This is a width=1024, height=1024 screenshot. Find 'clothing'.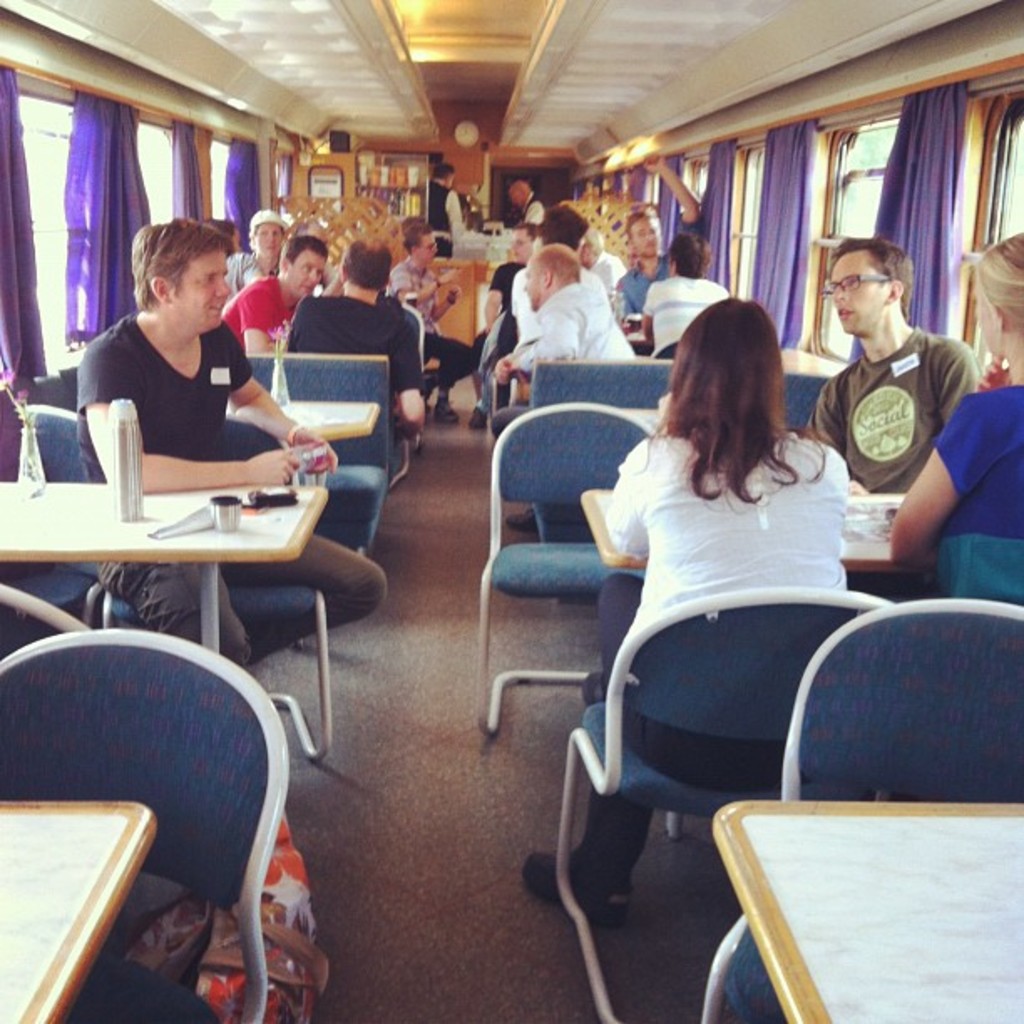
Bounding box: left=286, top=296, right=415, bottom=435.
